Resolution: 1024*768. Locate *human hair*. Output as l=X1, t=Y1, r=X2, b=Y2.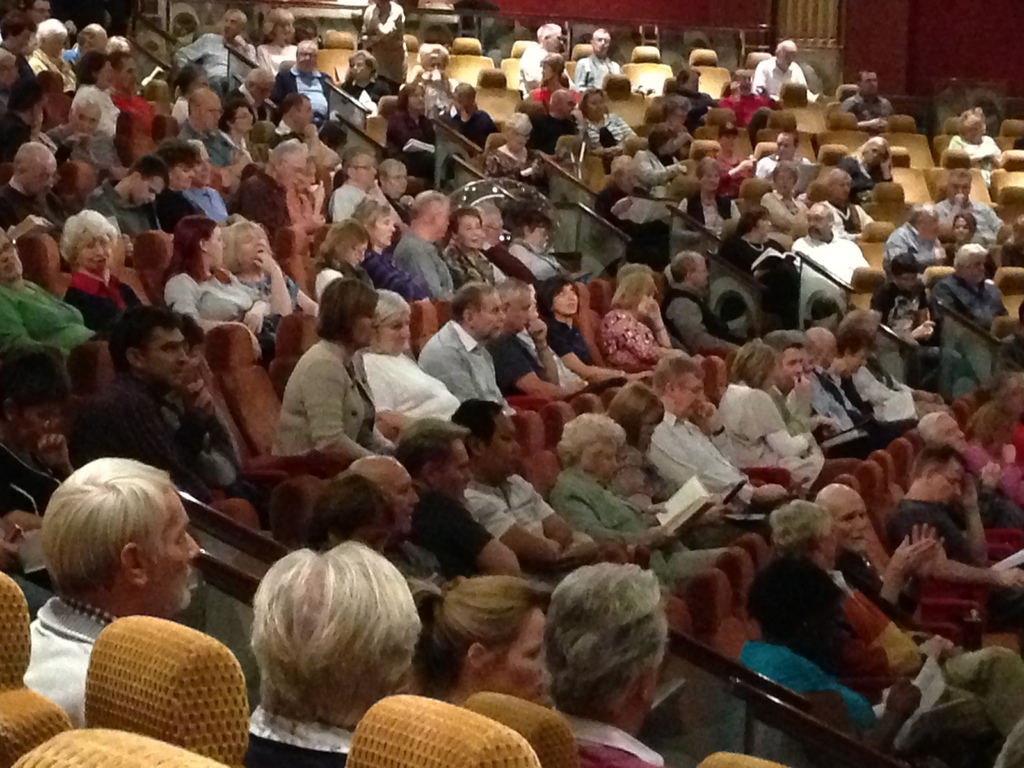
l=155, t=140, r=207, b=172.
